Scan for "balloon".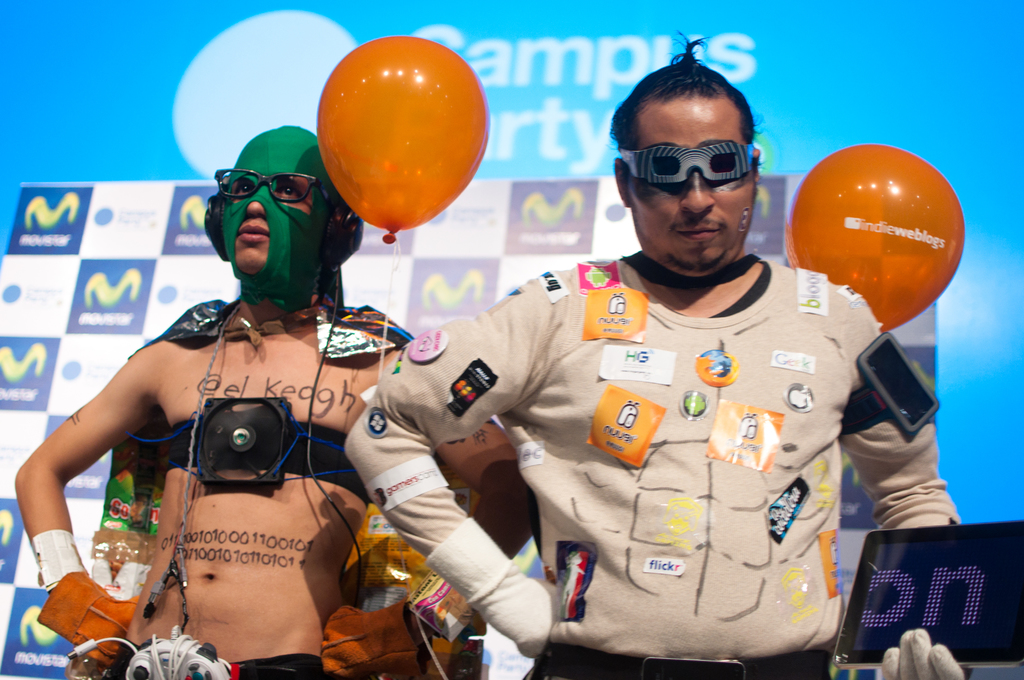
Scan result: 309,35,490,245.
